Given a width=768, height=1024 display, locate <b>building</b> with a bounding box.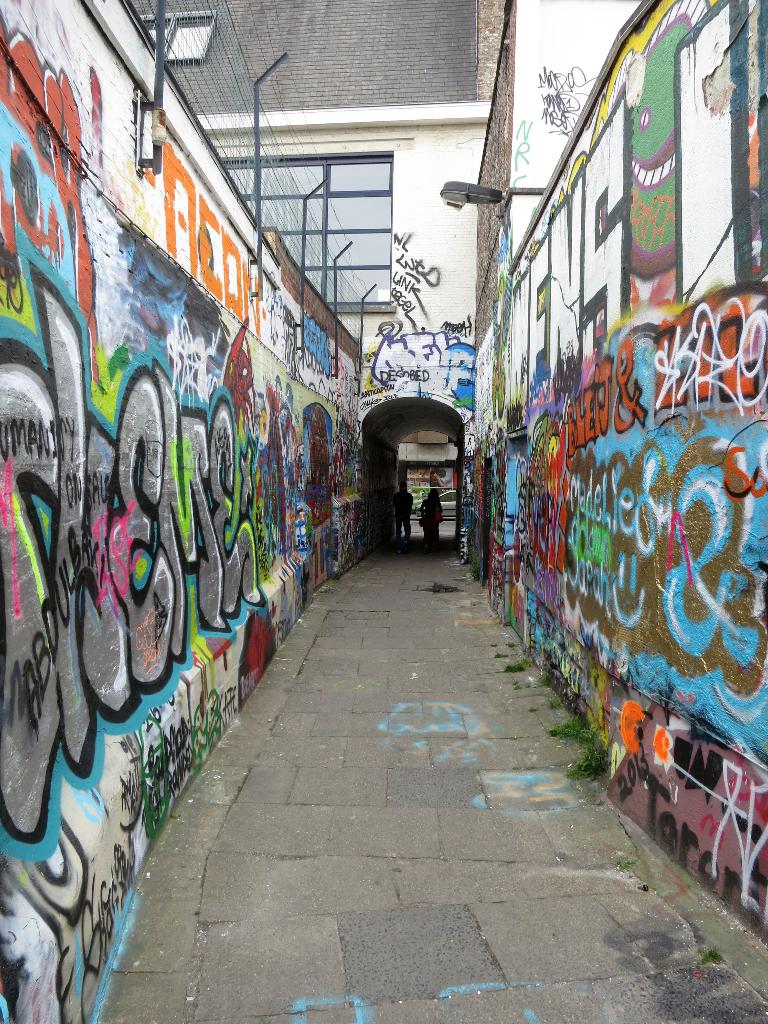
Located: [129,0,511,335].
